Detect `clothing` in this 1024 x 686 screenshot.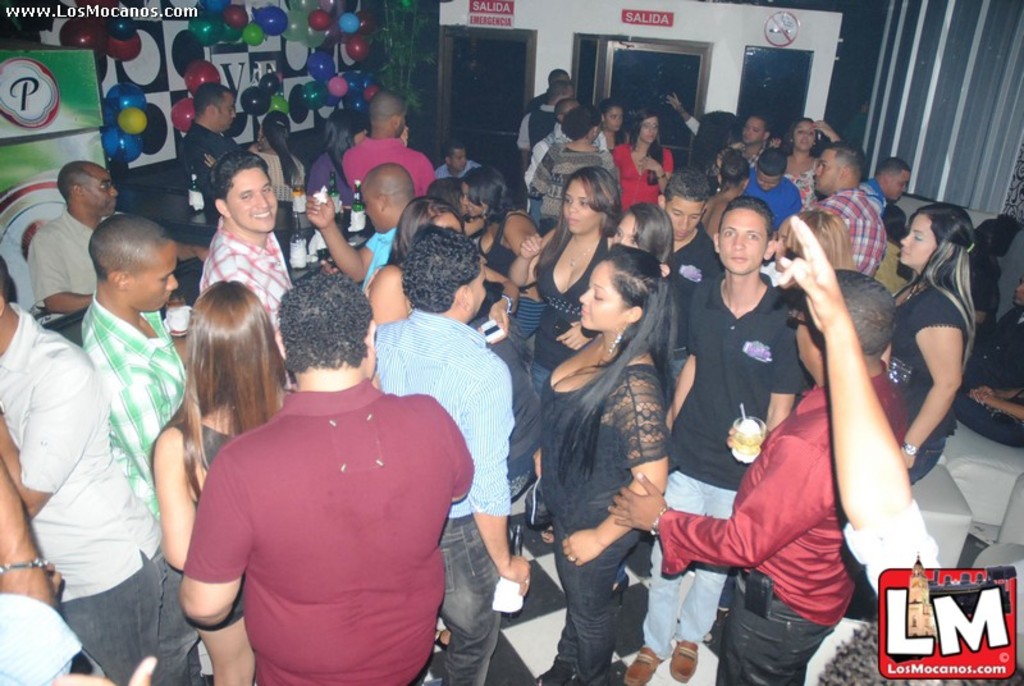
Detection: [536, 353, 680, 680].
